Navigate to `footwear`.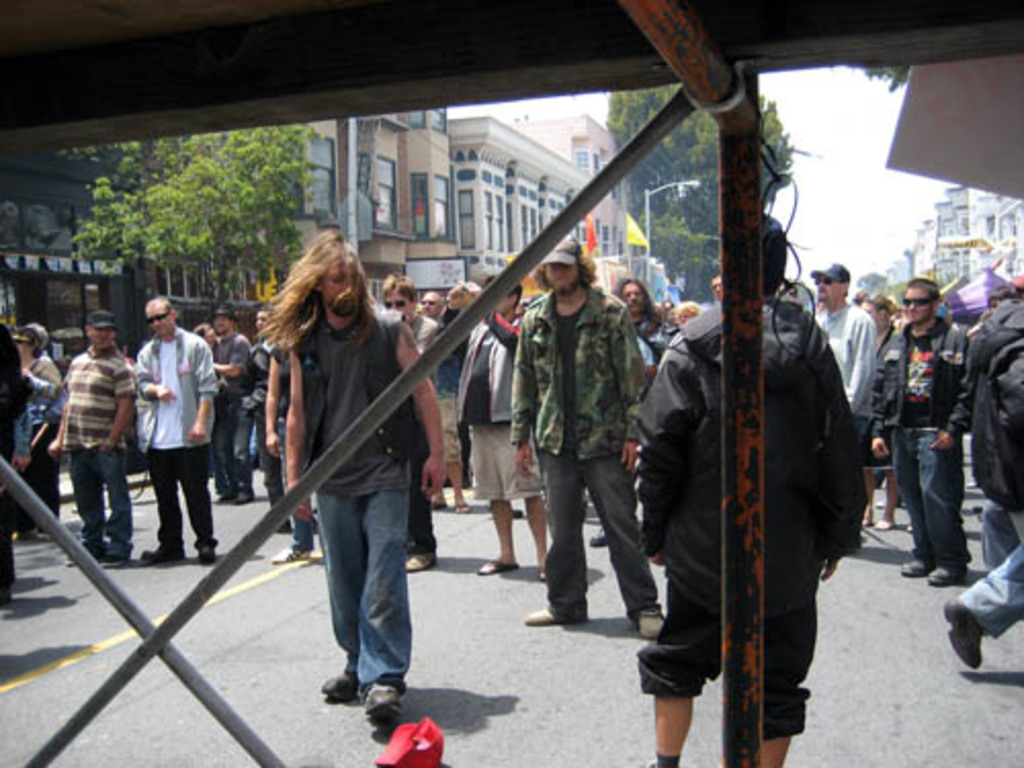
Navigation target: {"x1": 59, "y1": 557, "x2": 78, "y2": 567}.
